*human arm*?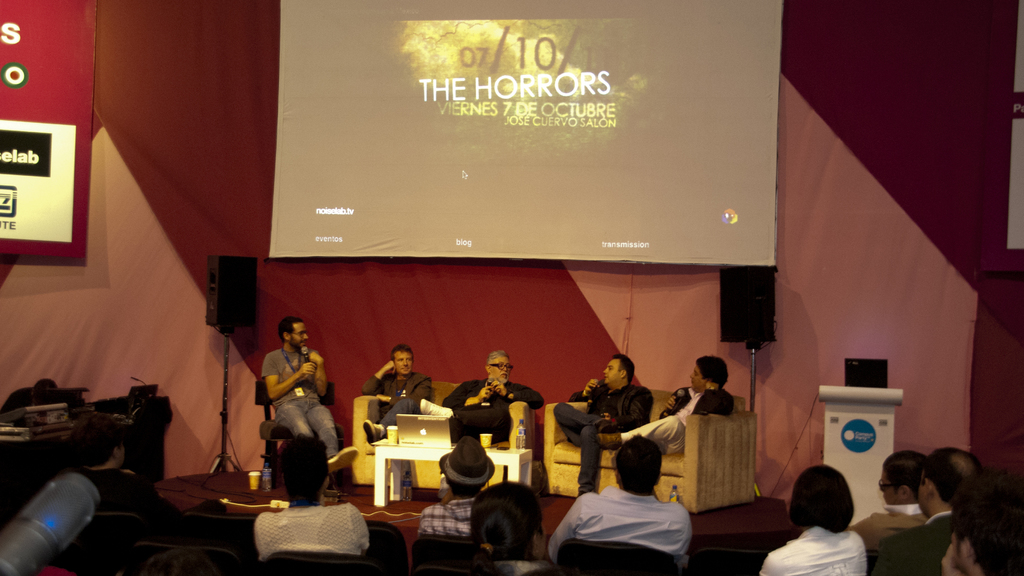
<box>259,350,317,402</box>
